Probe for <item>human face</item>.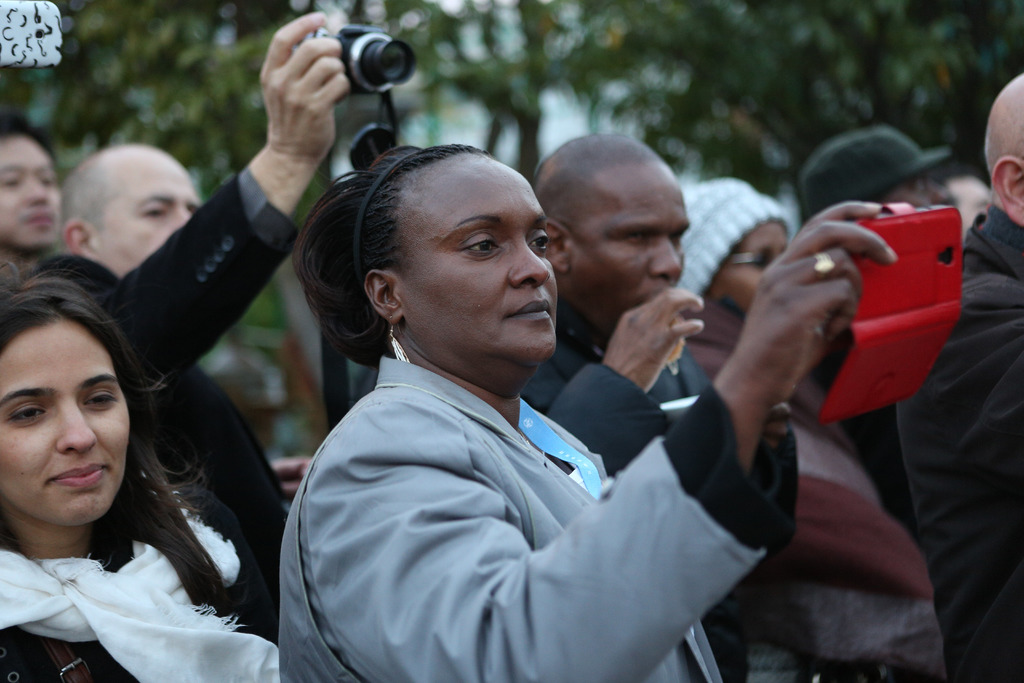
Probe result: l=724, t=223, r=791, b=320.
